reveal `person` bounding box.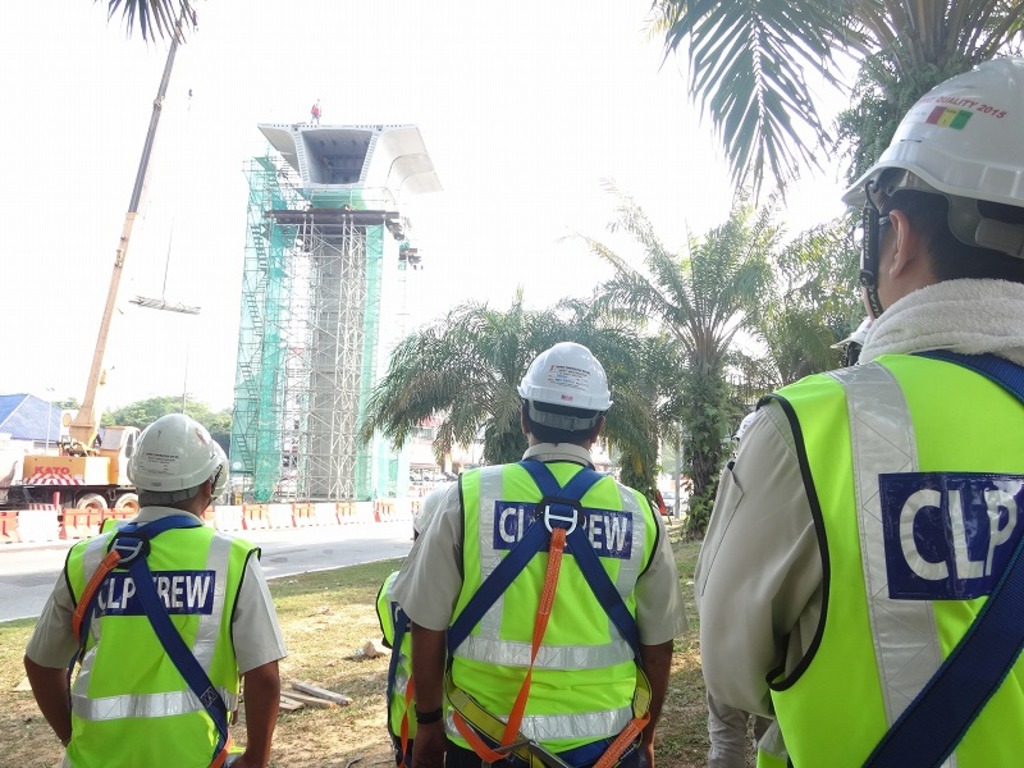
Revealed: bbox=(375, 480, 452, 760).
